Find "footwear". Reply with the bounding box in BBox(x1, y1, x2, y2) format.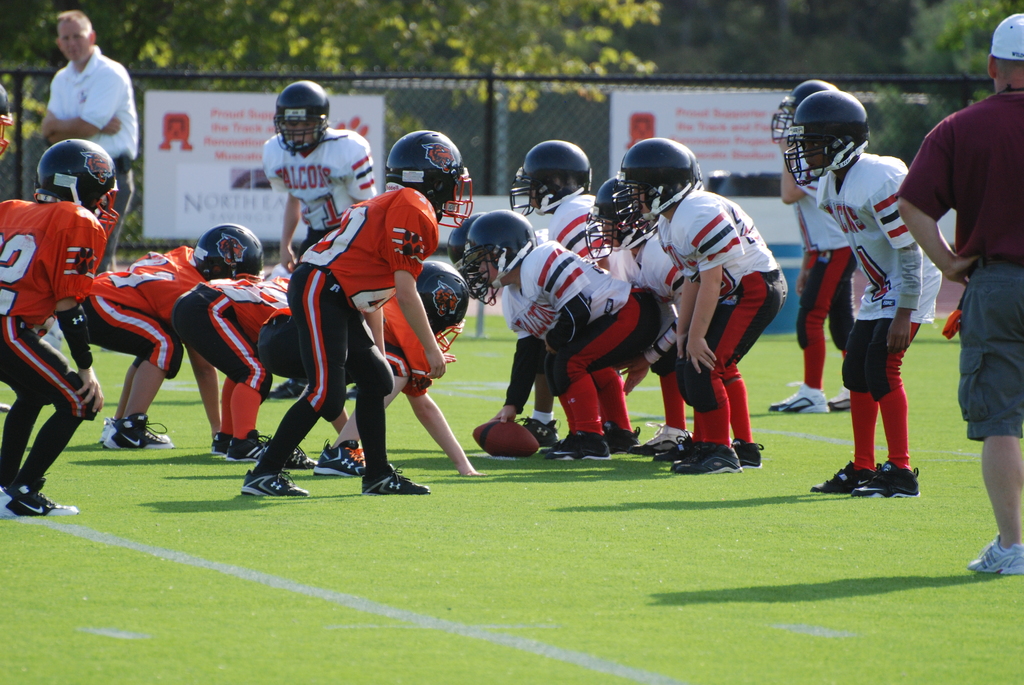
BBox(810, 458, 881, 492).
